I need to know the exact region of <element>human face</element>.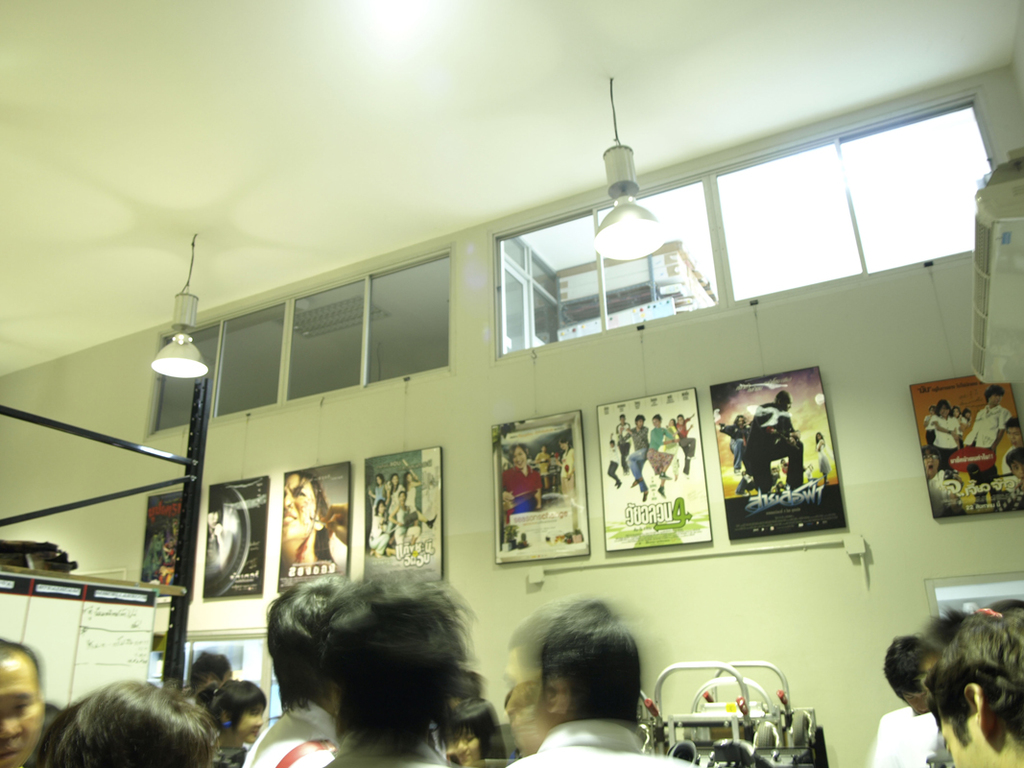
Region: Rect(939, 405, 949, 415).
